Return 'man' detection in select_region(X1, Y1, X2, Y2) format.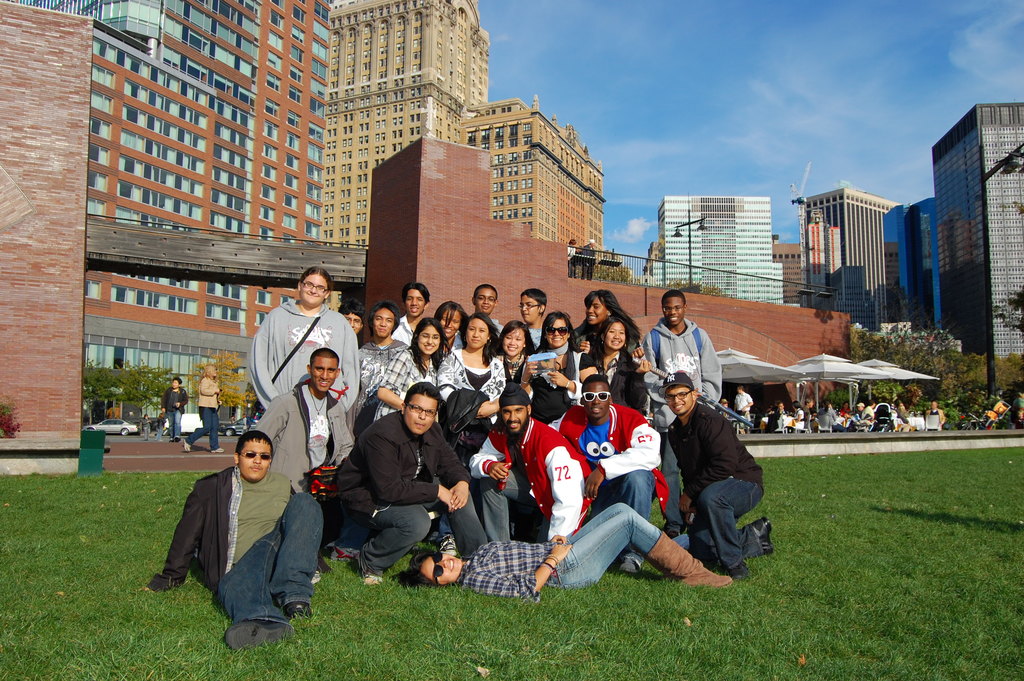
select_region(636, 296, 725, 439).
